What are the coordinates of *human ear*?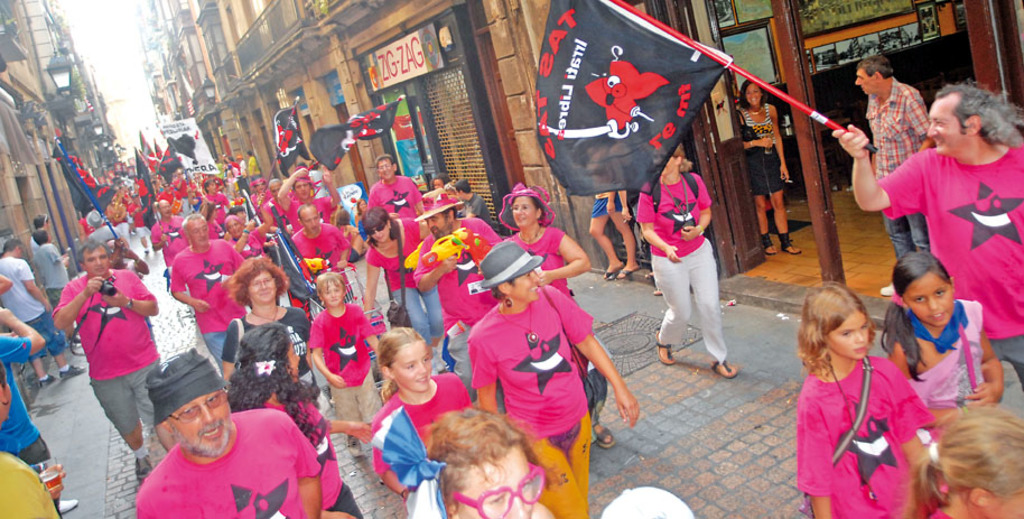
445 504 458 518.
